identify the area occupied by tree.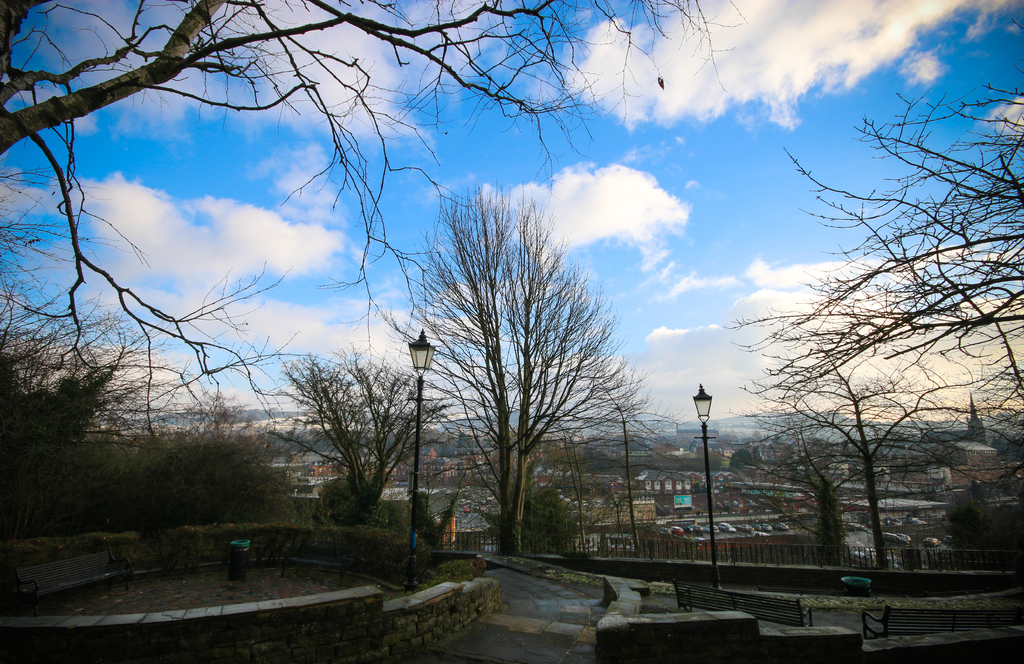
Area: (735, 395, 903, 555).
